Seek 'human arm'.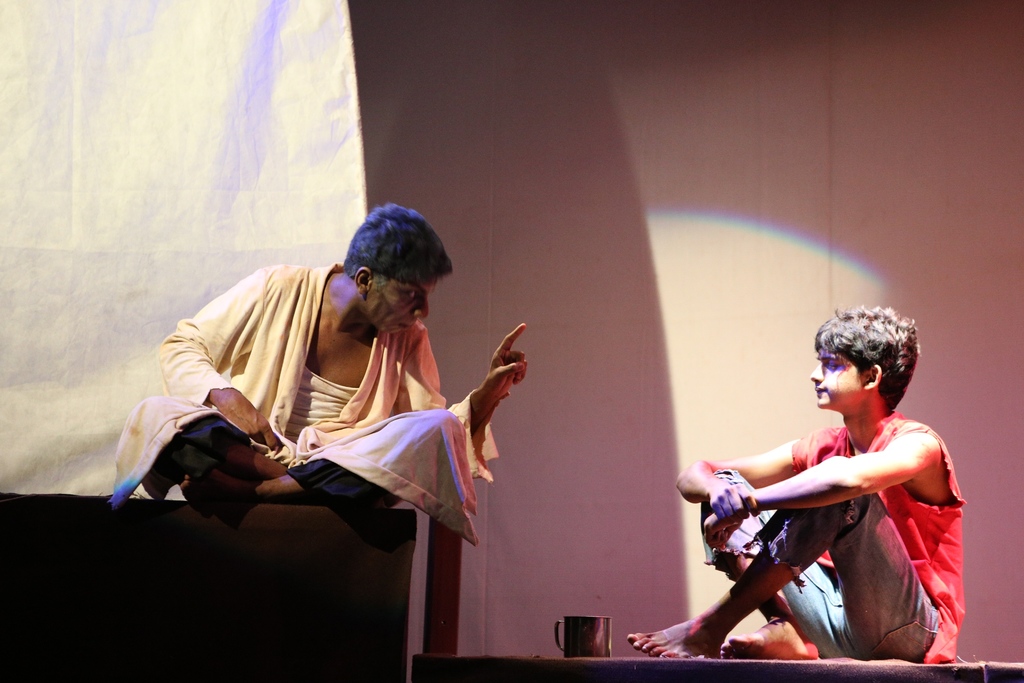
bbox=(676, 433, 826, 521).
